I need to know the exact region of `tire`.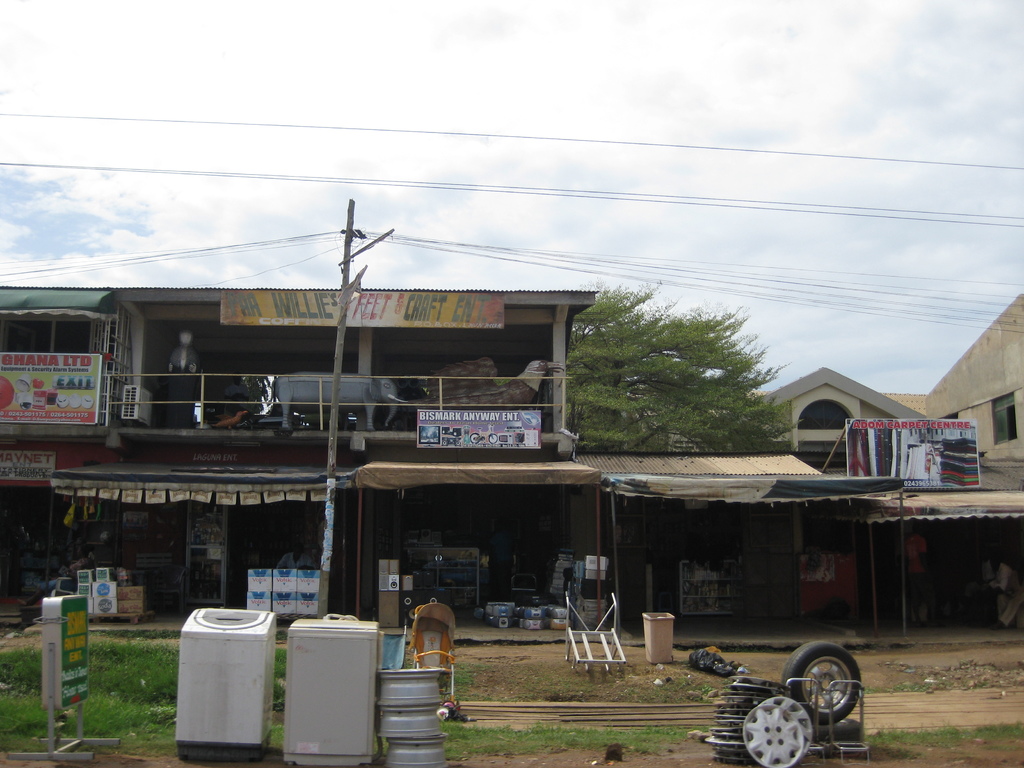
Region: <box>468,432,481,443</box>.
